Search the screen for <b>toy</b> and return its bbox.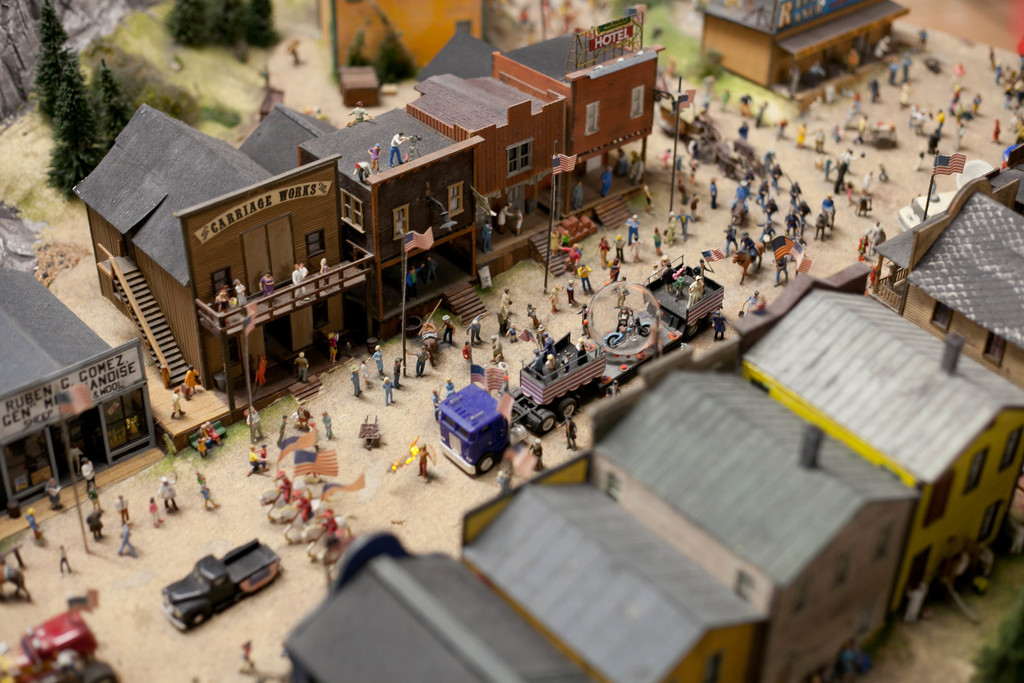
Found: box(550, 356, 558, 381).
